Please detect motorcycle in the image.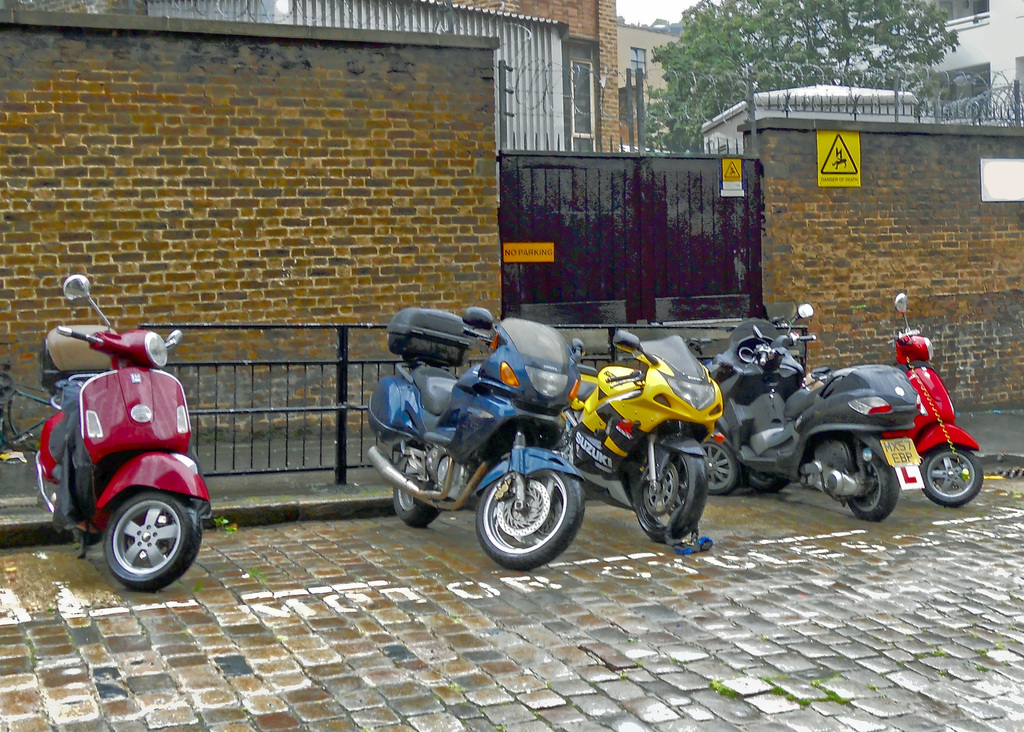
detection(564, 321, 729, 545).
